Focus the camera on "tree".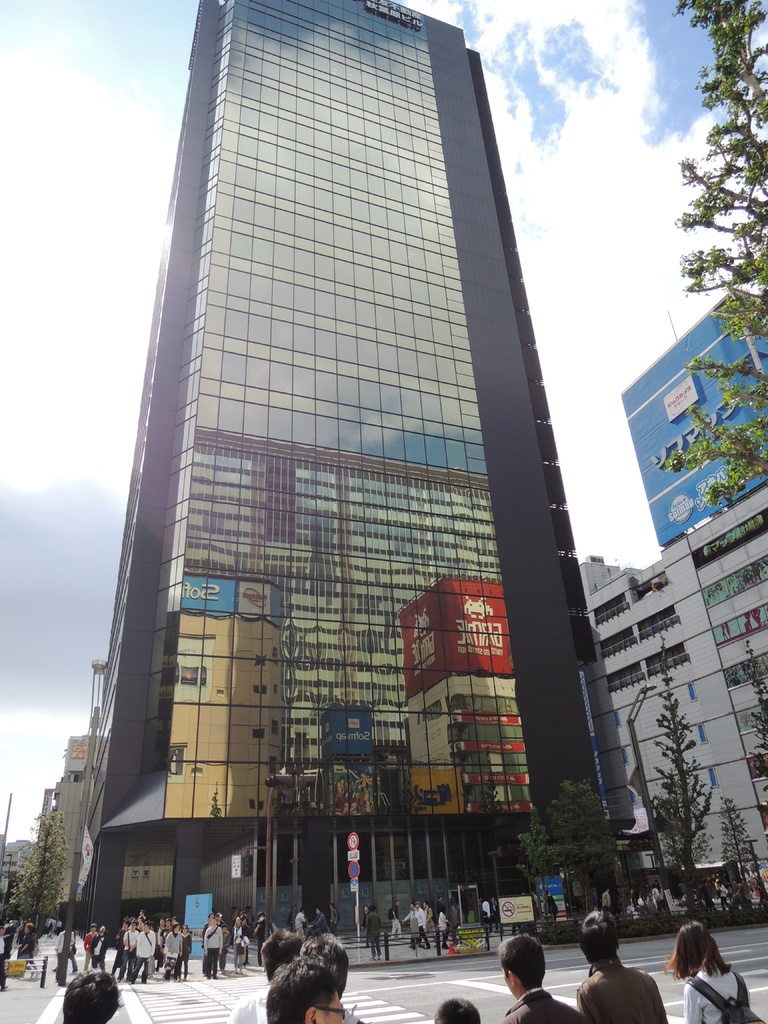
Focus region: 662 0 767 497.
